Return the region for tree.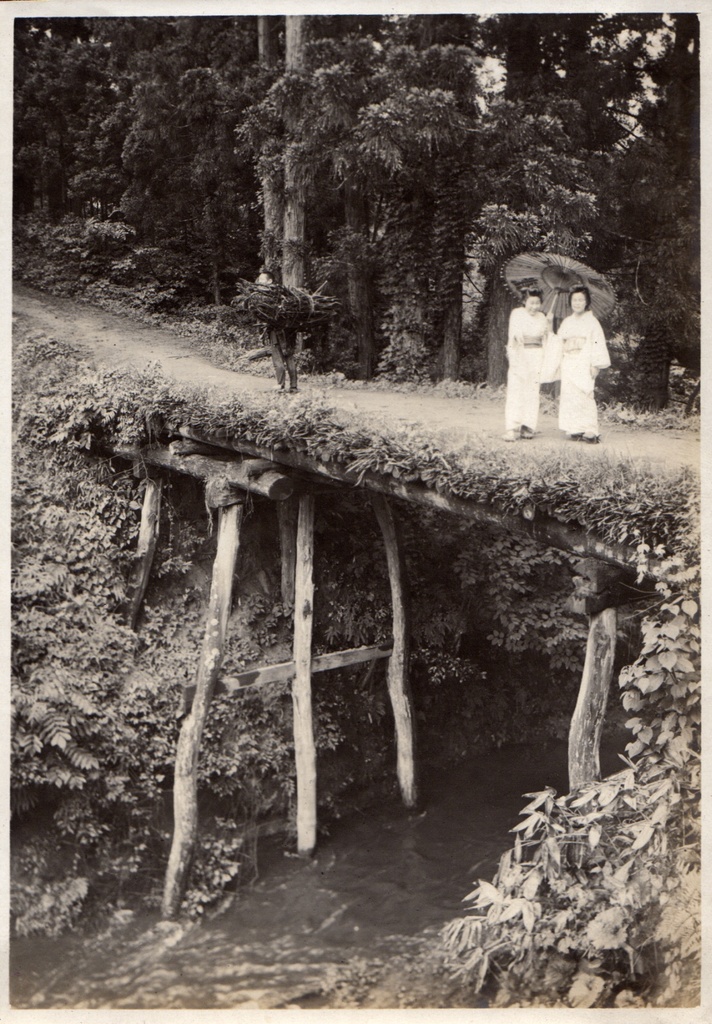
613/14/703/373.
